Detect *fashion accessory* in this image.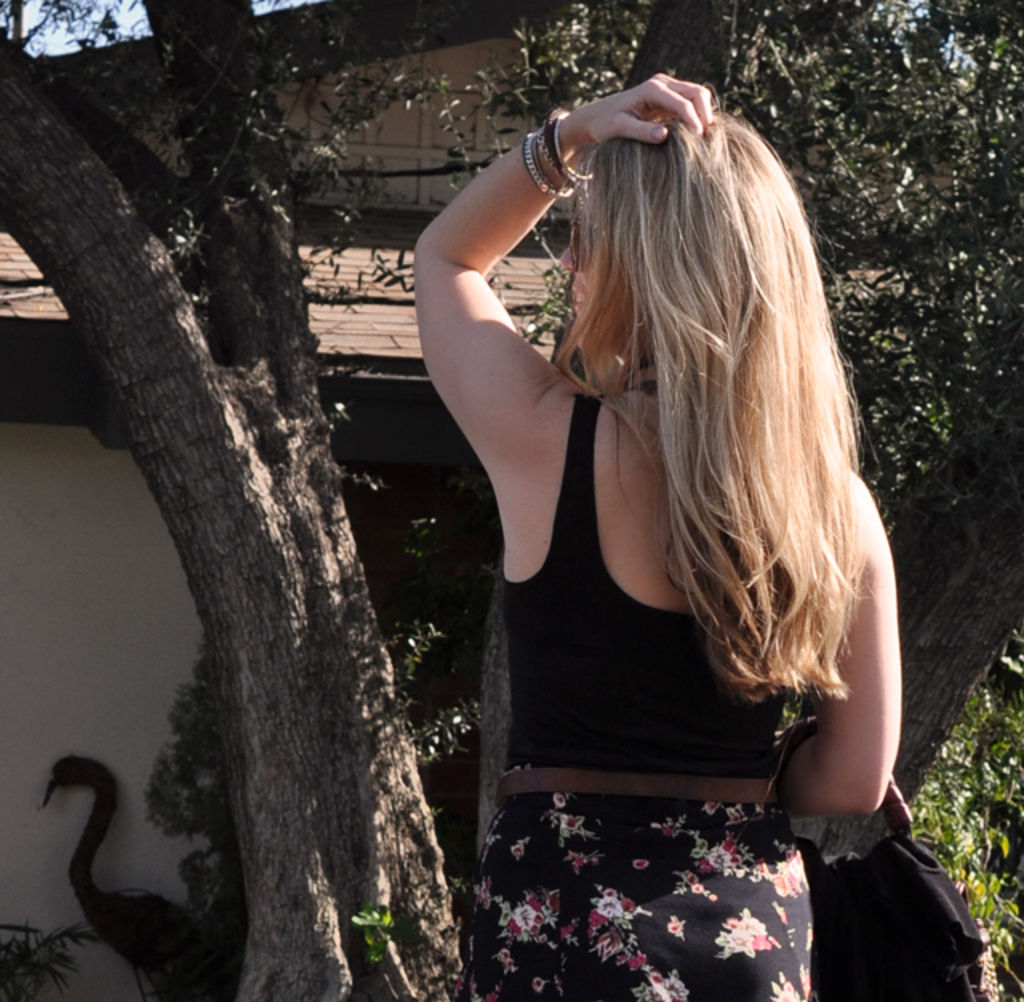
Detection: l=526, t=110, r=595, b=190.
